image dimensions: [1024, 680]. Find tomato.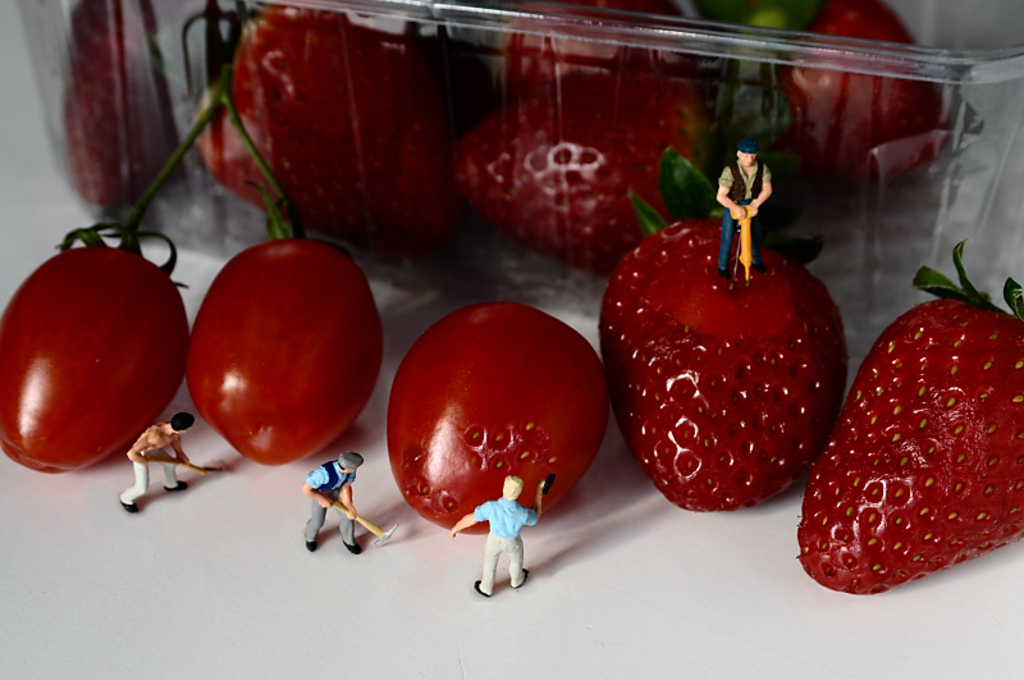
<box>381,300,612,538</box>.
